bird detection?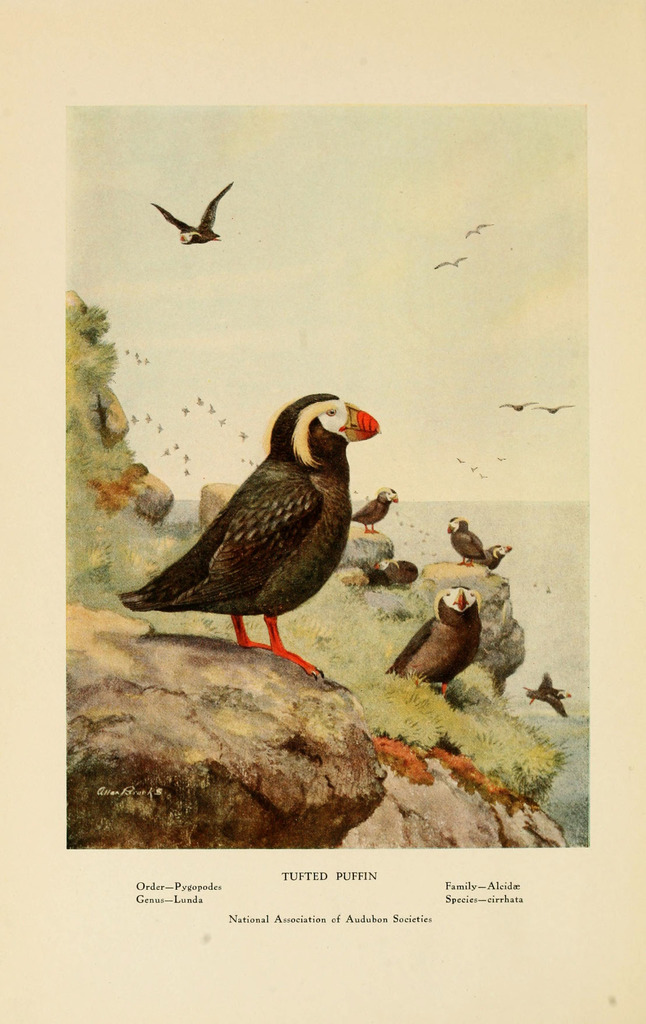
(385,583,481,693)
